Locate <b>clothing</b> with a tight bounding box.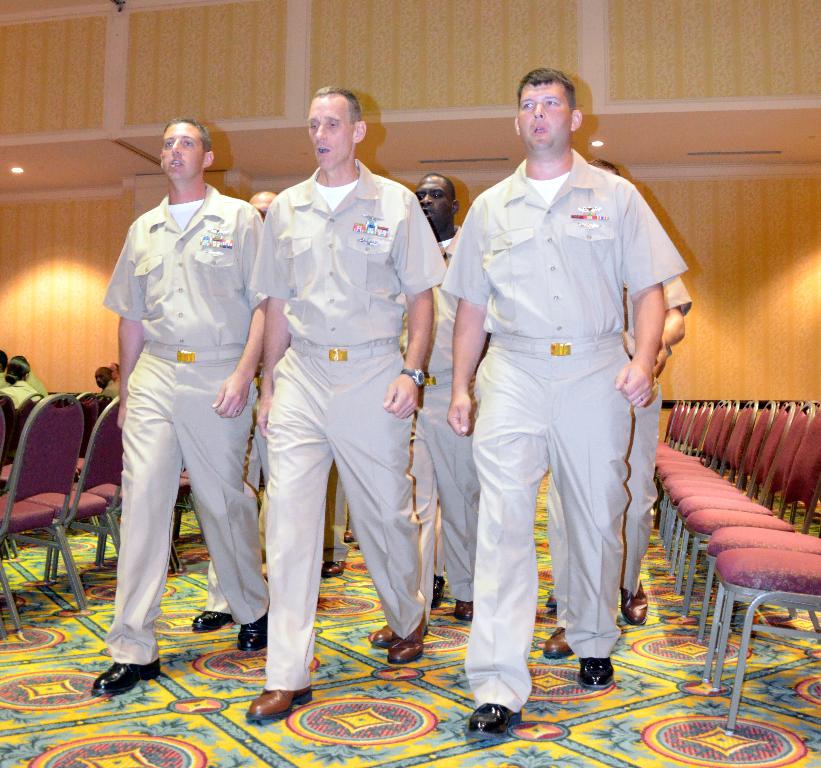
select_region(1, 371, 14, 392).
